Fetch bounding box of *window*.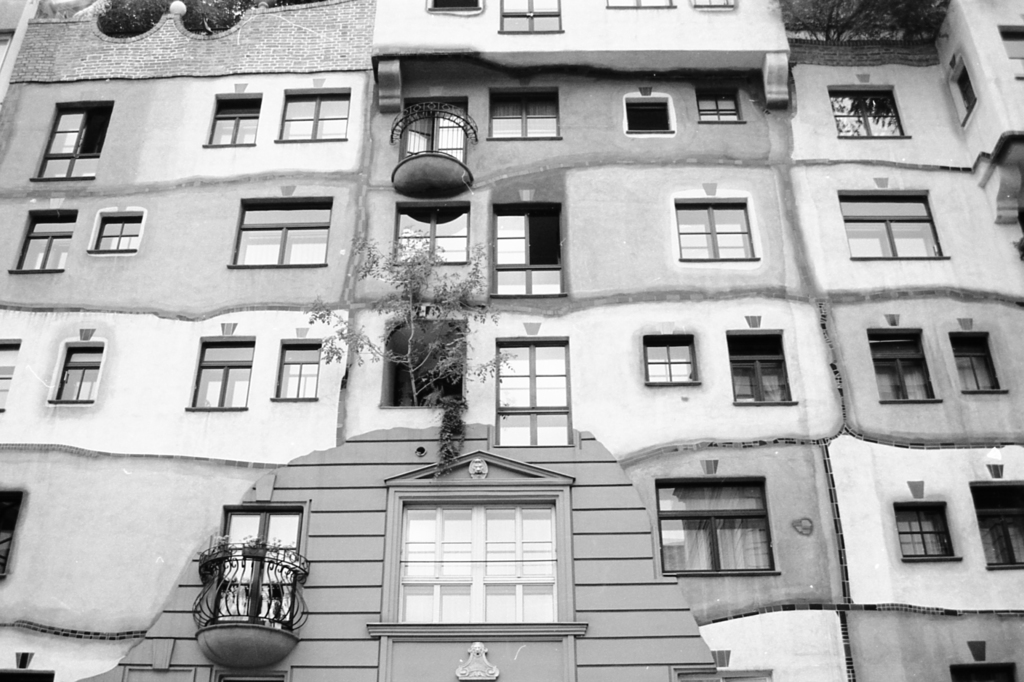
Bbox: x1=836, y1=178, x2=952, y2=260.
